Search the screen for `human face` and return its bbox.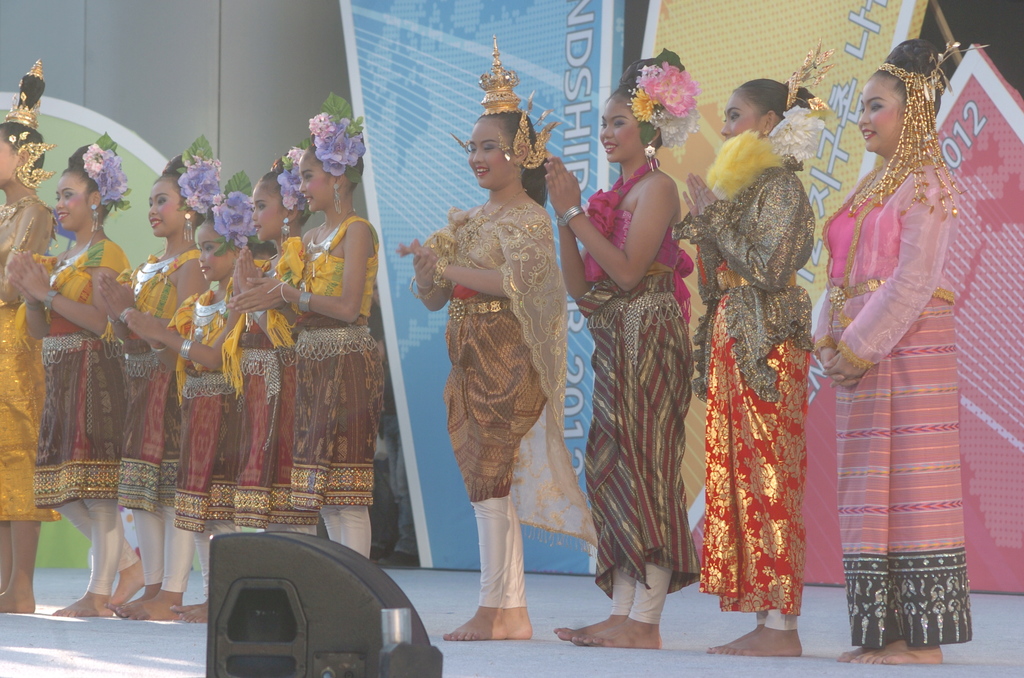
Found: (856, 77, 906, 154).
